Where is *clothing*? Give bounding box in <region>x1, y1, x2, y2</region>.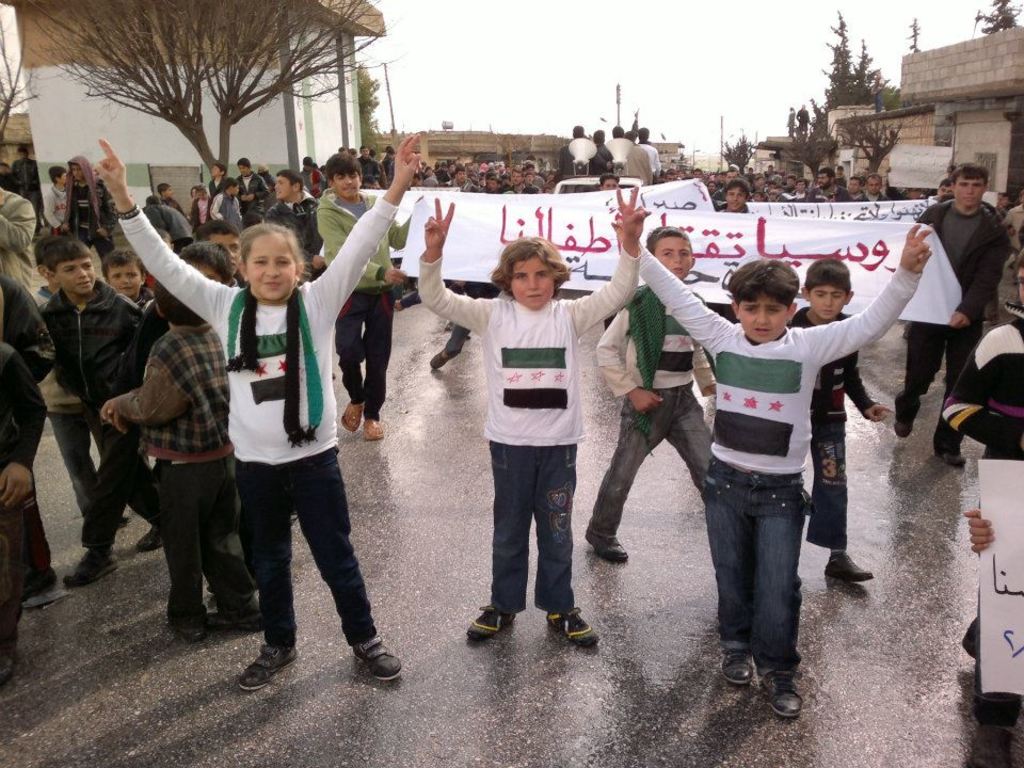
<region>889, 197, 1006, 446</region>.
